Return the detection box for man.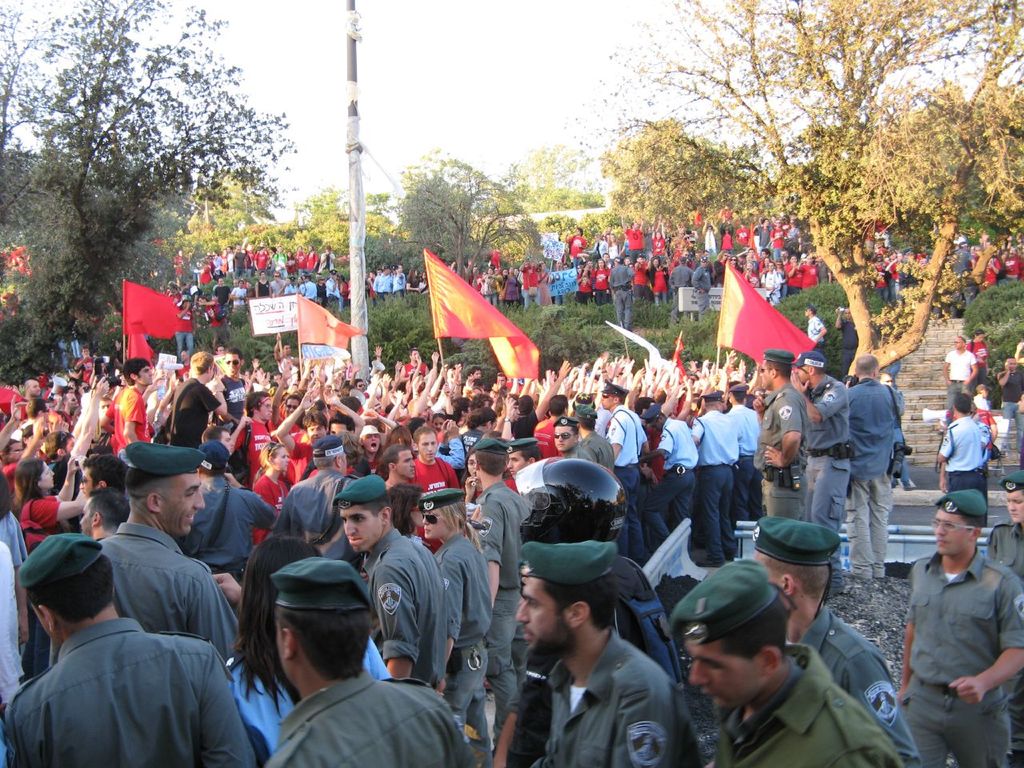
{"left": 507, "top": 358, "right": 573, "bottom": 435}.
